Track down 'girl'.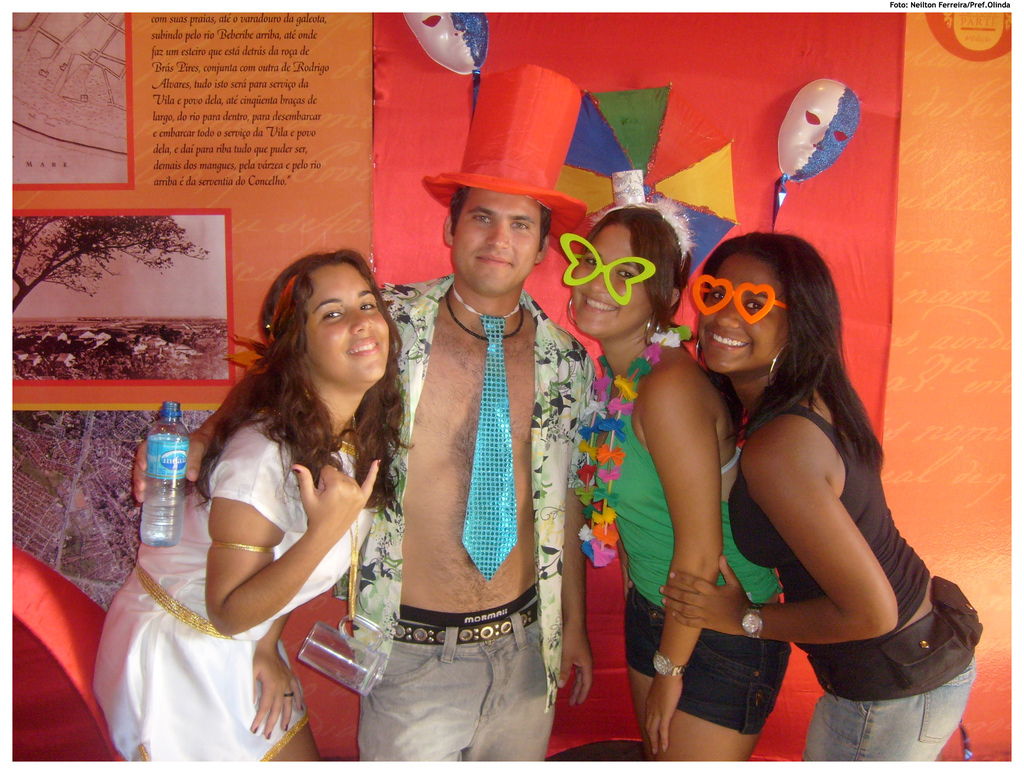
Tracked to 662/232/984/763.
